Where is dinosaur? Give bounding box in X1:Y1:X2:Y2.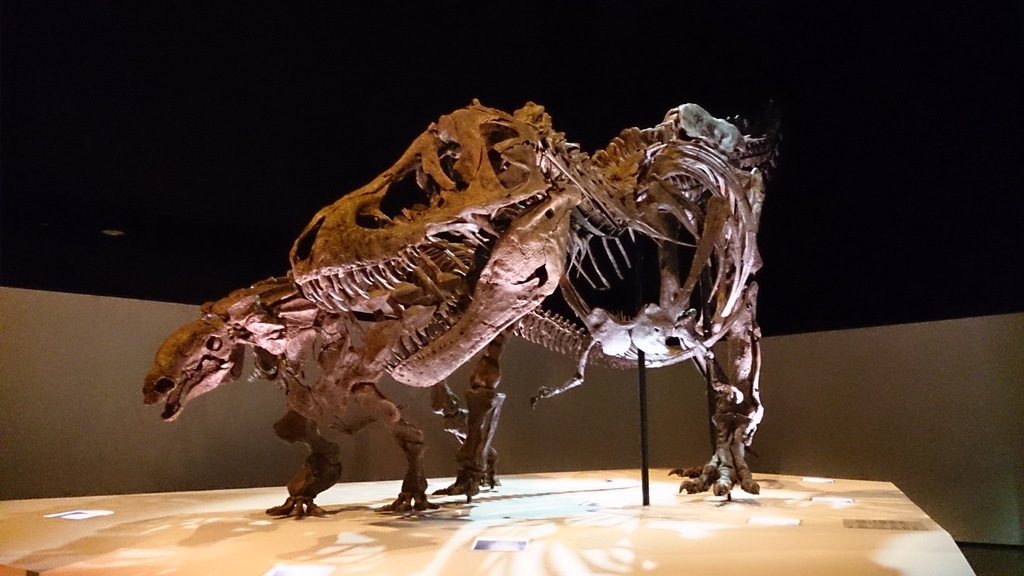
137:95:774:519.
